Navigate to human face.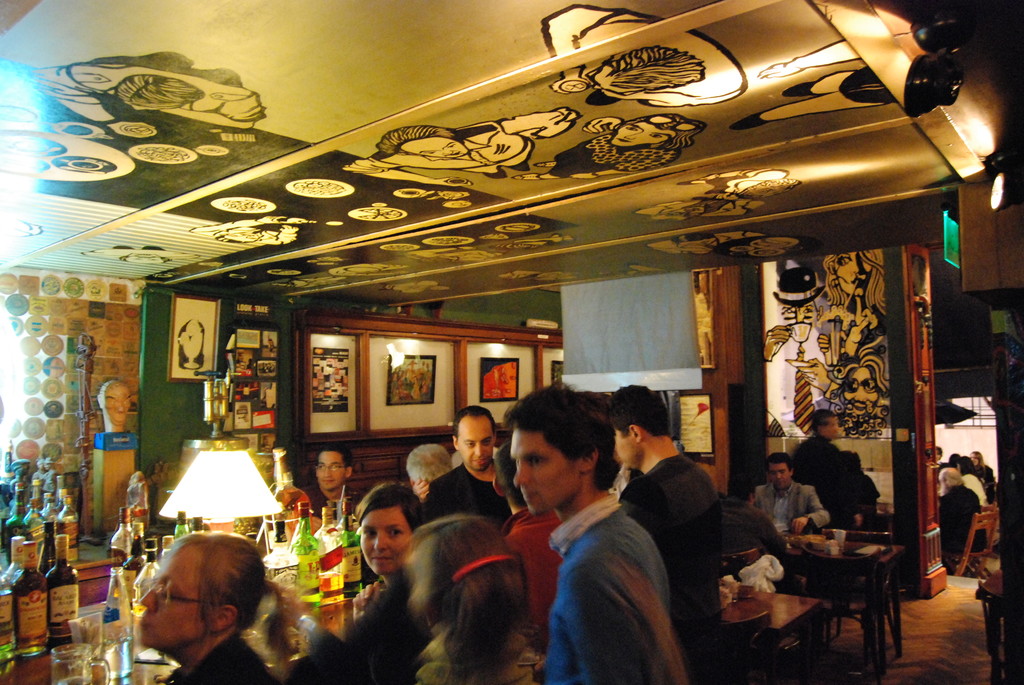
Navigation target: (845,368,877,417).
